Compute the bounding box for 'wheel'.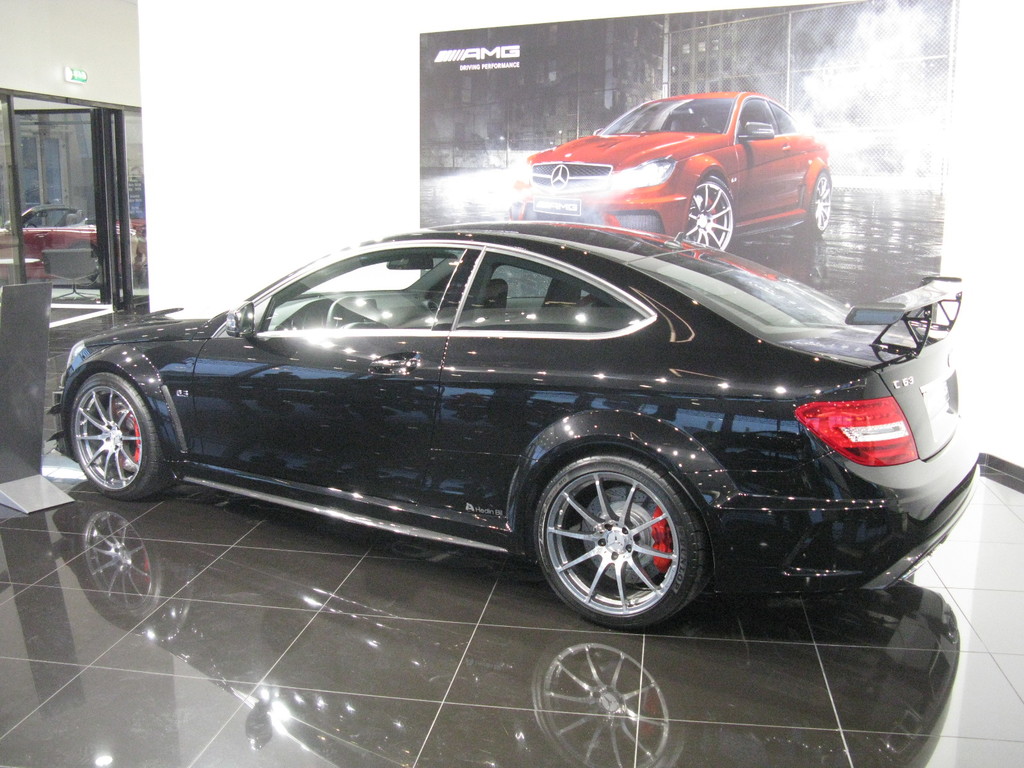
pyautogui.locateOnScreen(689, 175, 742, 243).
